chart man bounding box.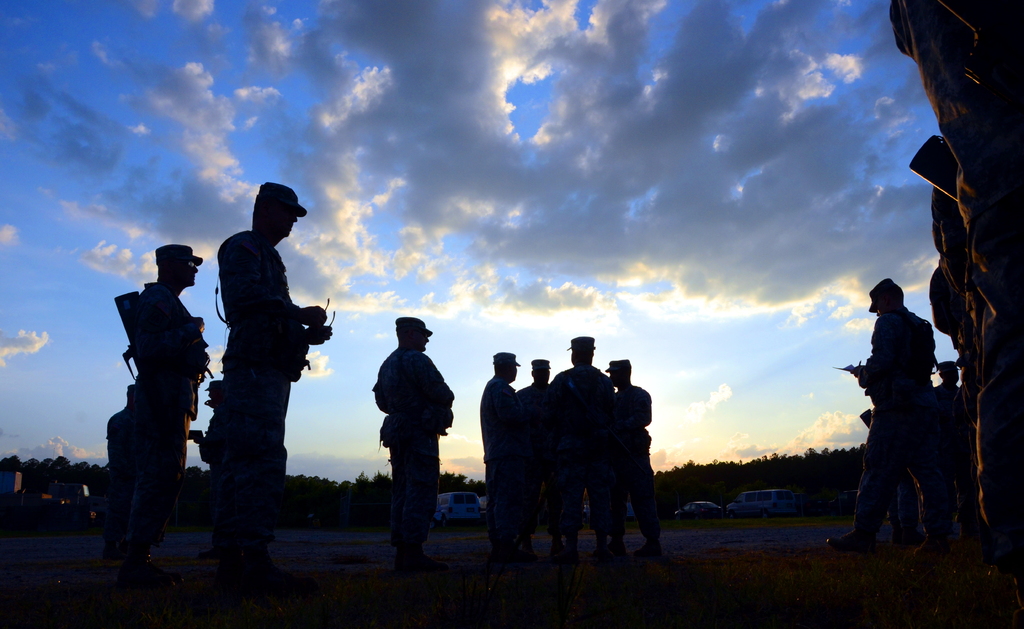
Charted: x1=828, y1=274, x2=956, y2=569.
